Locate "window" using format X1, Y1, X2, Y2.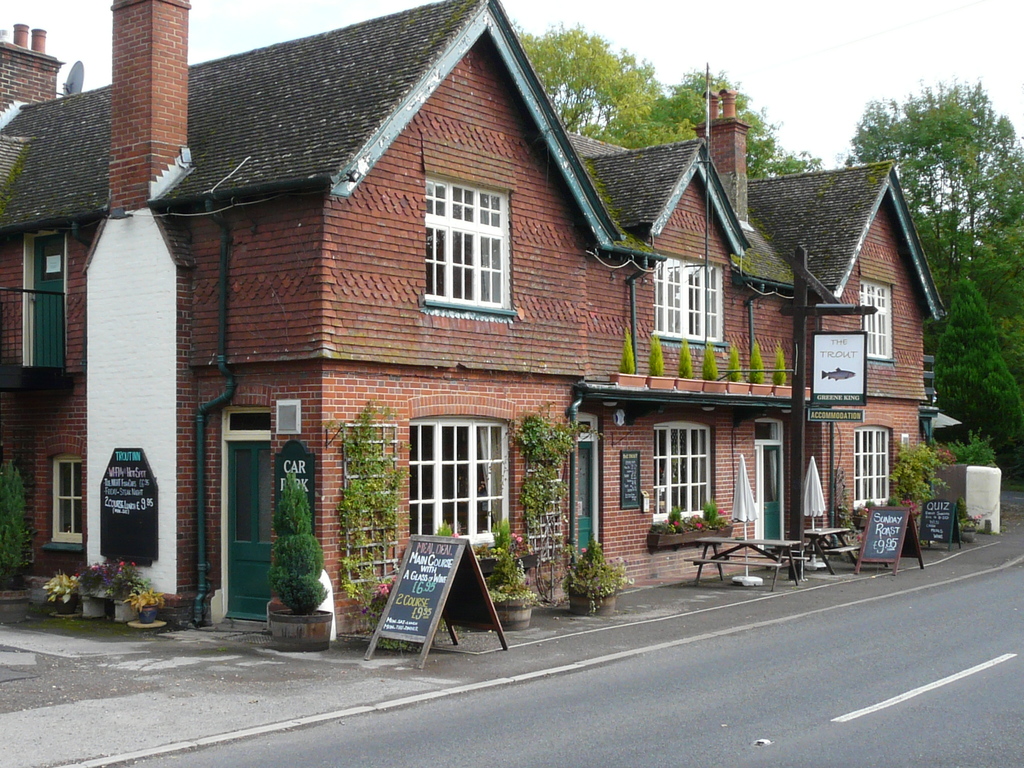
648, 422, 715, 521.
